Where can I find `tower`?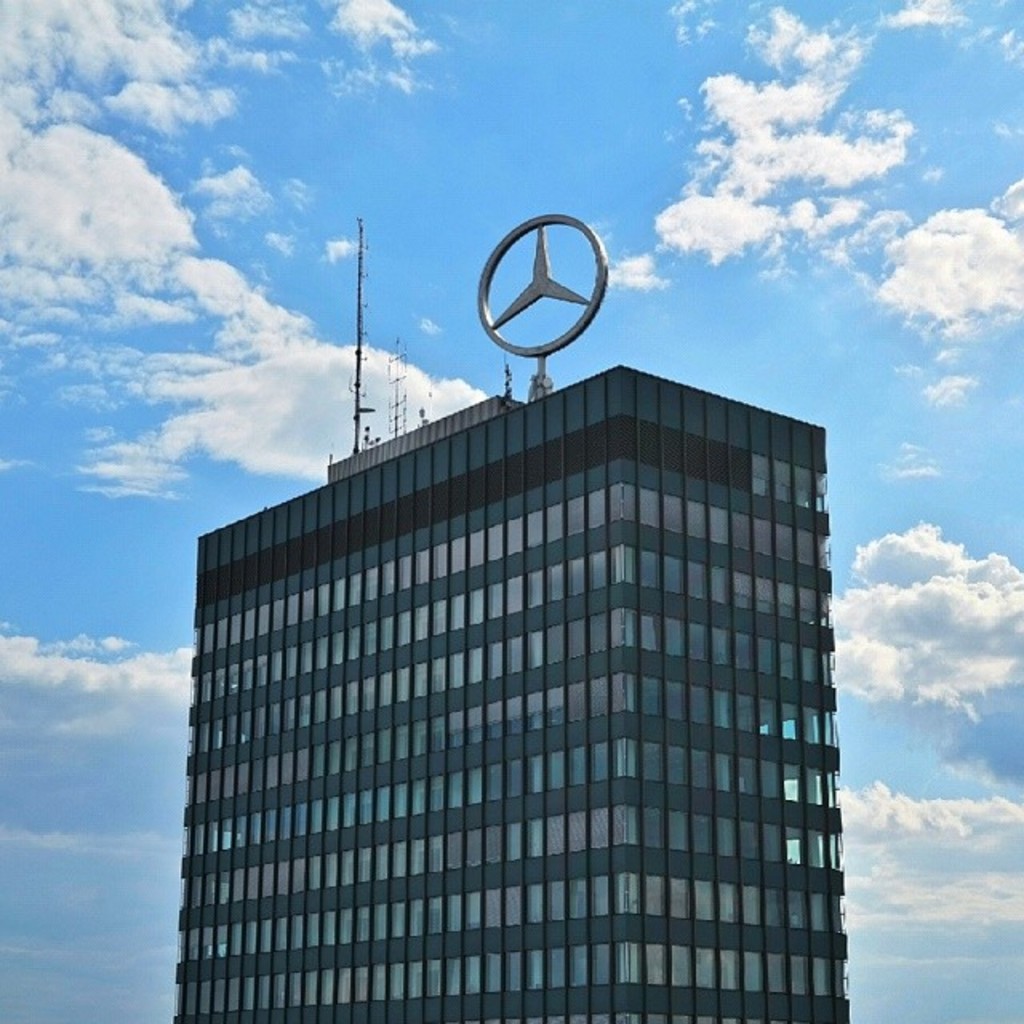
You can find it at <region>173, 211, 850, 1022</region>.
